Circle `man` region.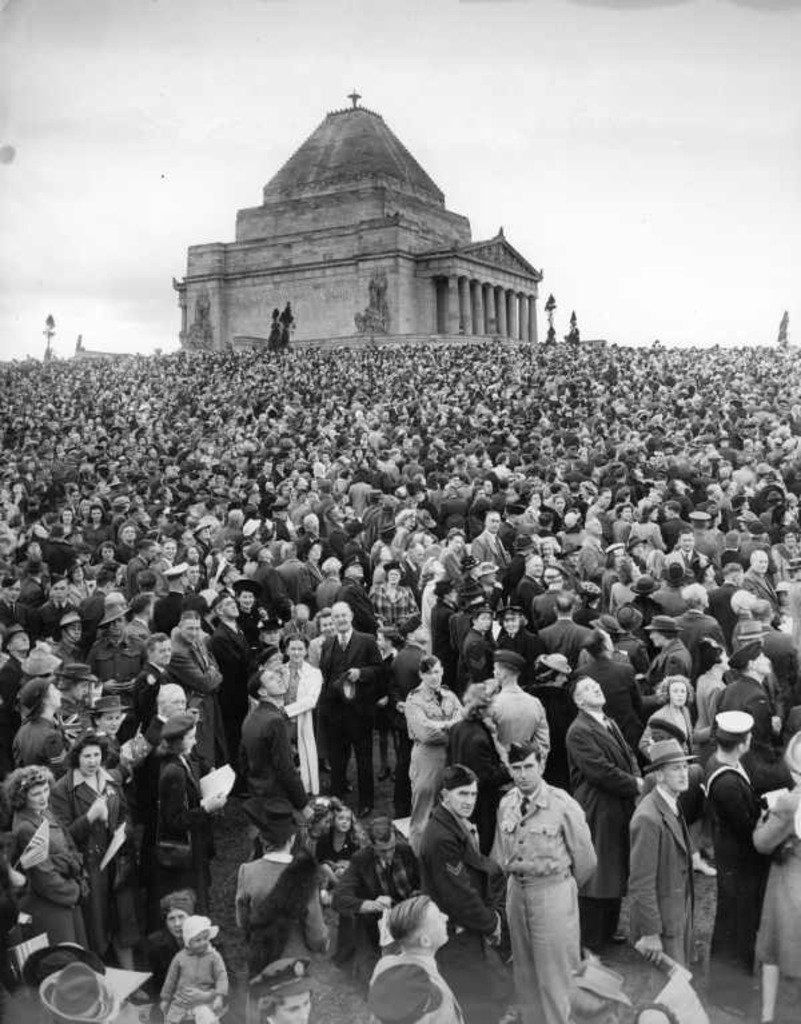
Region: [387,538,430,606].
